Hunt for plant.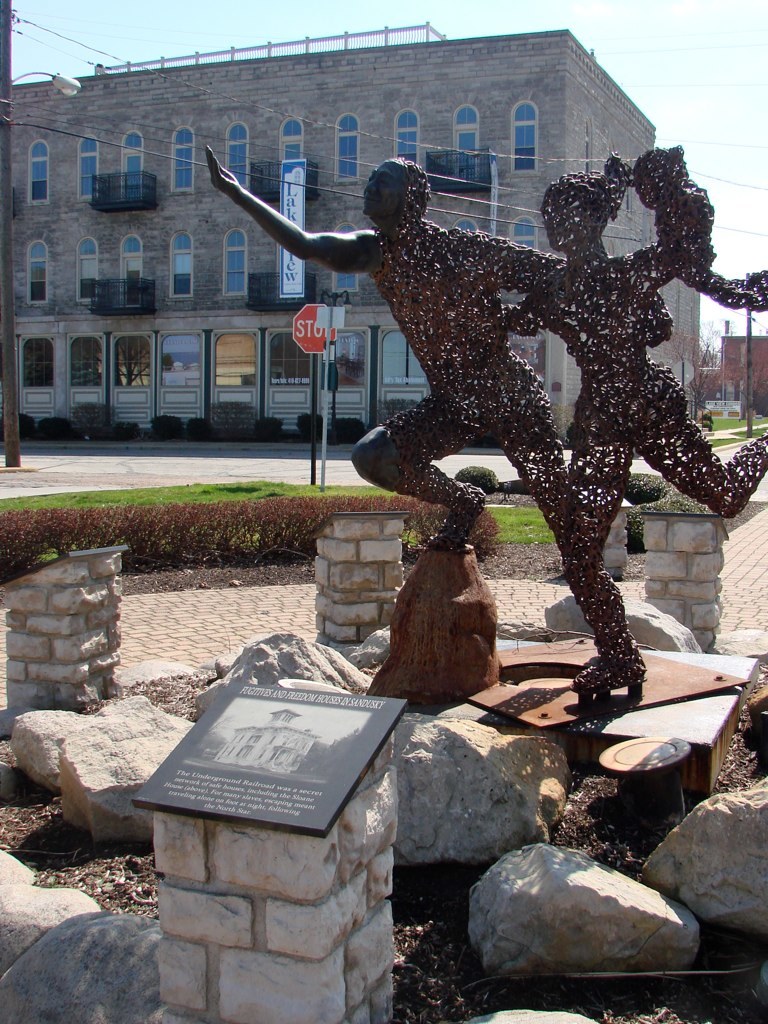
Hunted down at (453, 460, 500, 494).
